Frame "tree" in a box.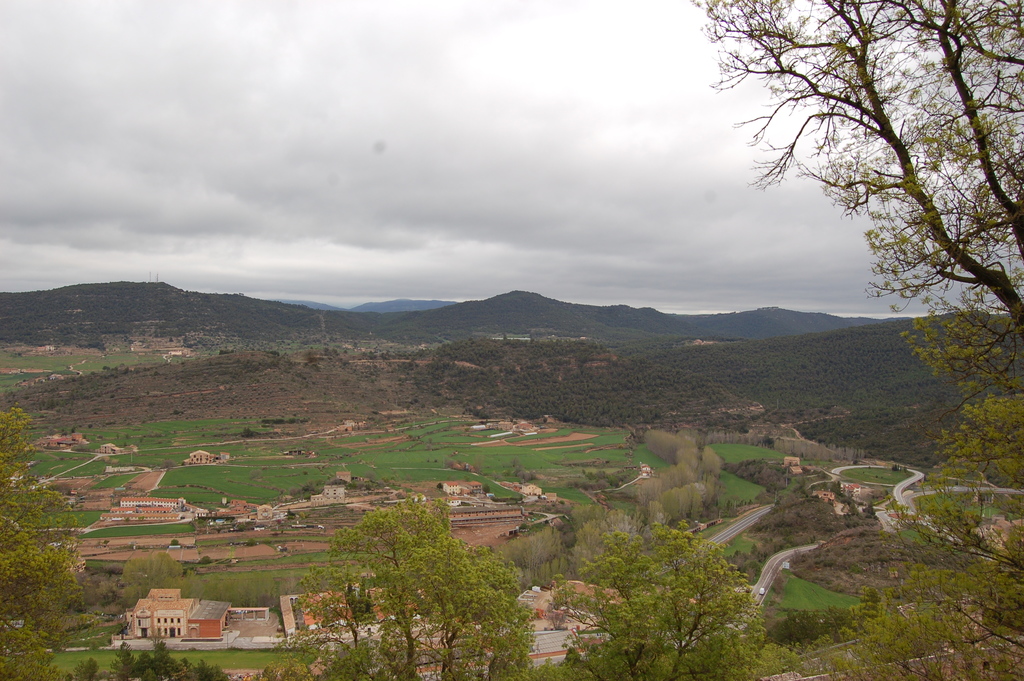
crop(364, 470, 375, 480).
